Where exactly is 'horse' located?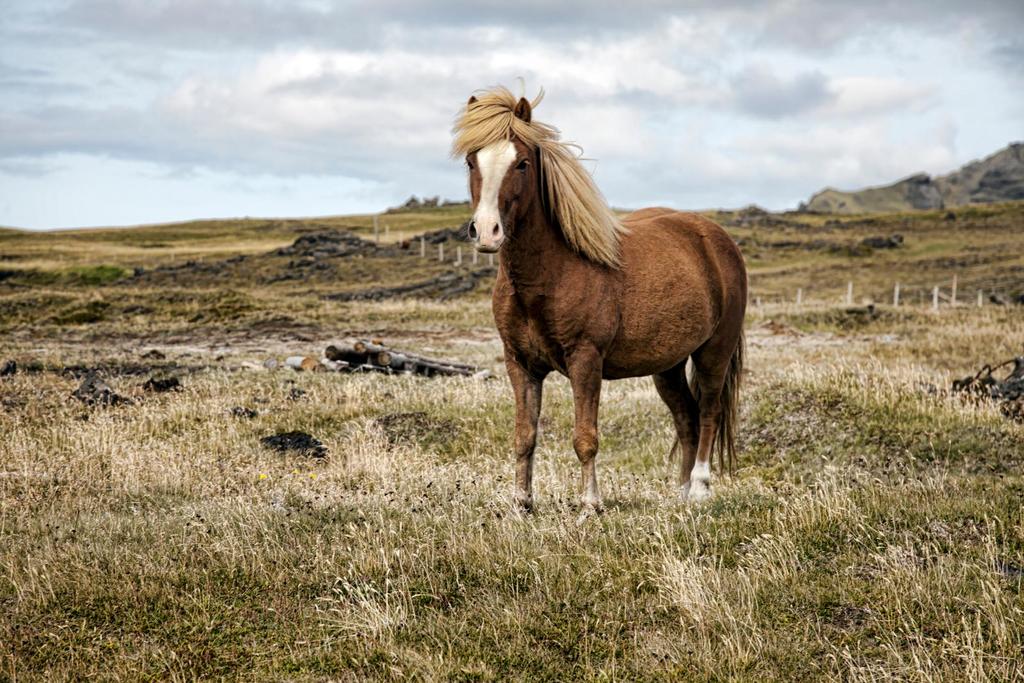
Its bounding box is (450, 74, 749, 531).
